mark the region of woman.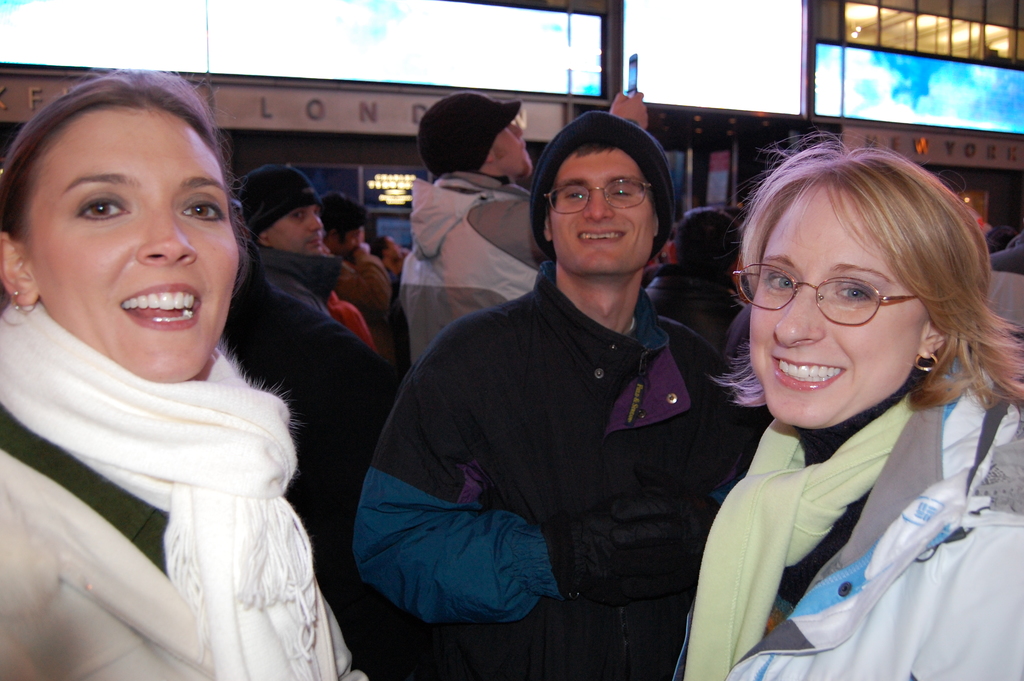
Region: l=666, t=127, r=1023, b=680.
